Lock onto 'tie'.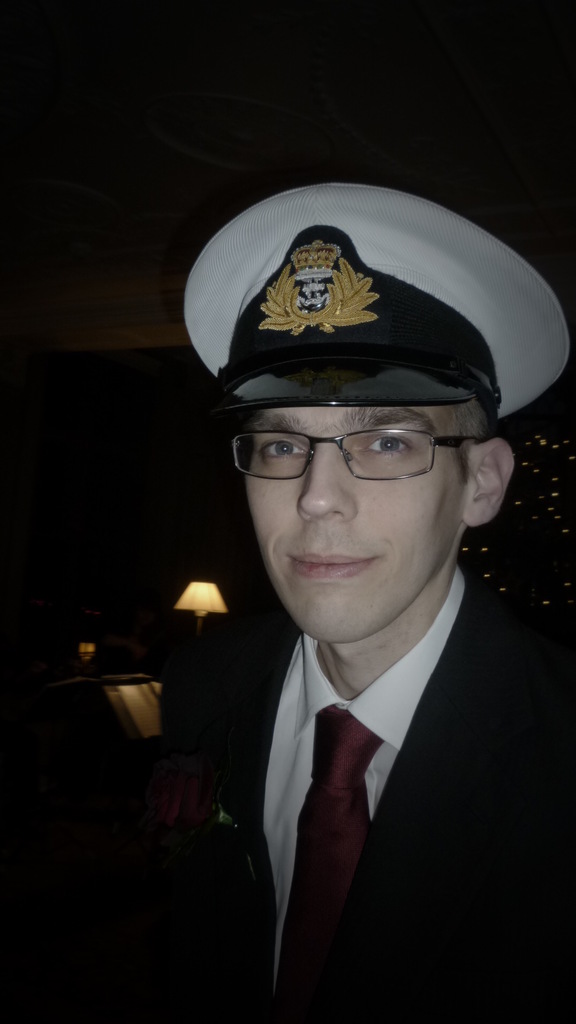
Locked: 282:700:376:1022.
